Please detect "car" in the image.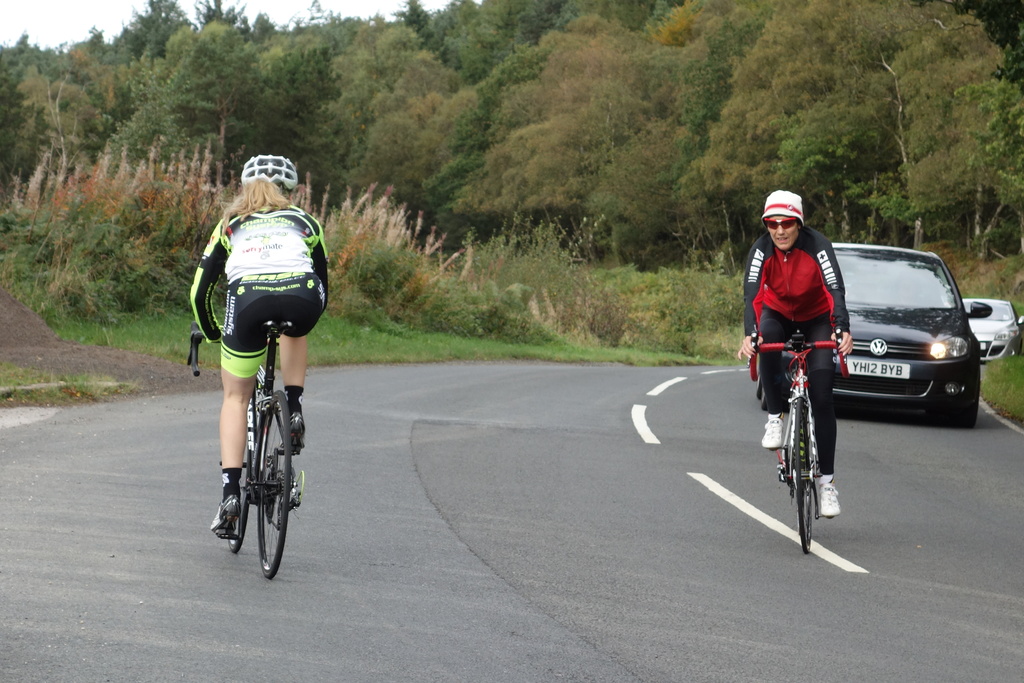
bbox(961, 298, 1023, 364).
